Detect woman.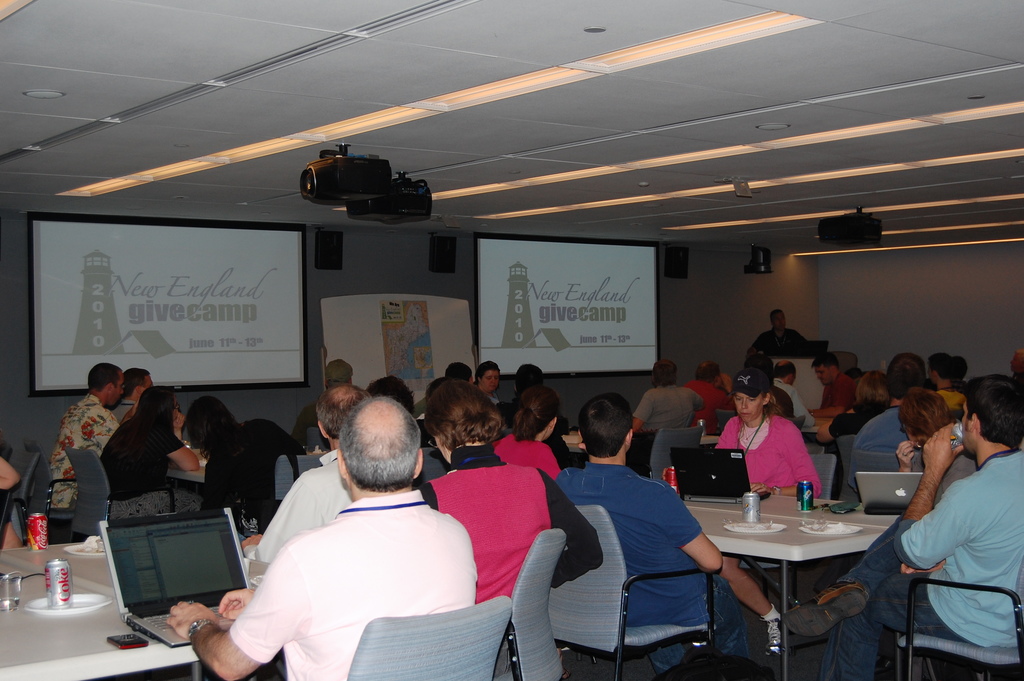
Detected at 417,380,604,598.
